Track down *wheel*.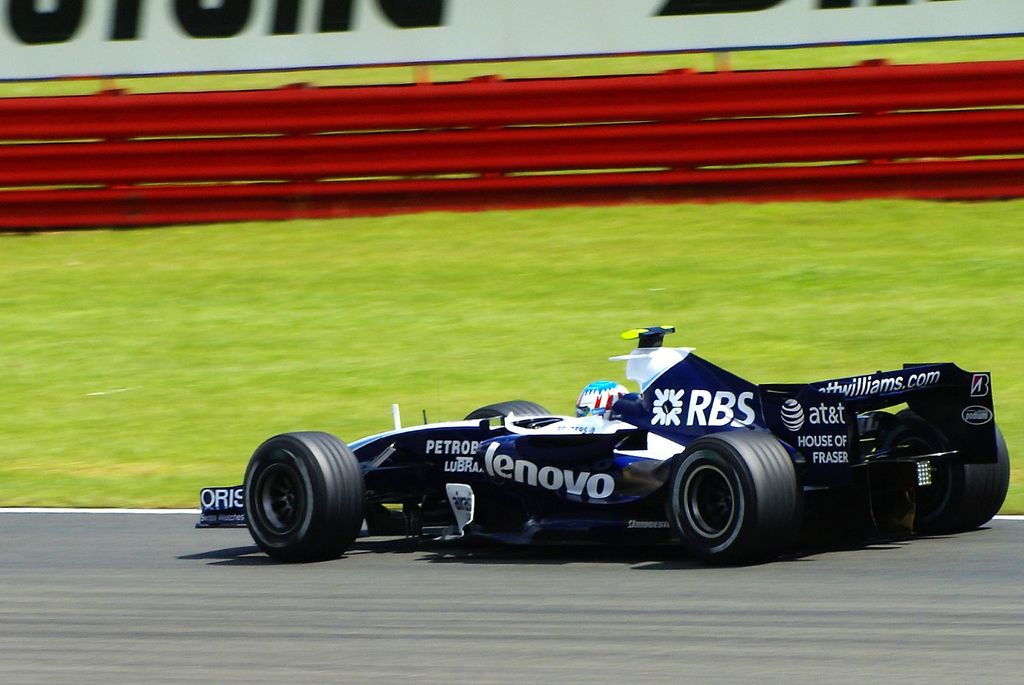
Tracked to pyautogui.locateOnScreen(669, 429, 791, 560).
